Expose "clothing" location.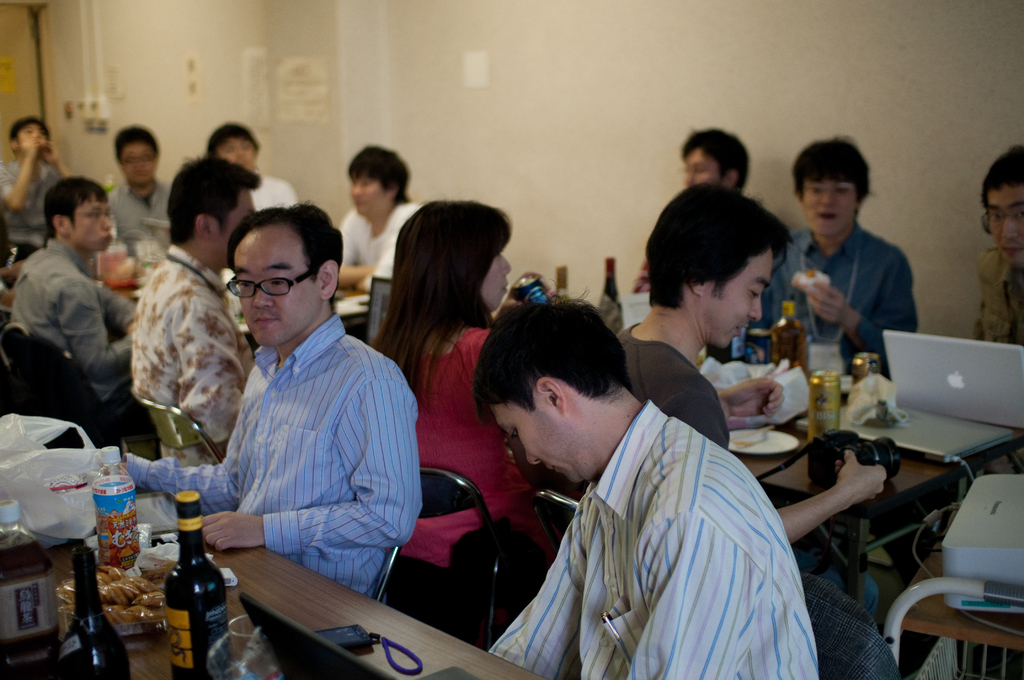
Exposed at (left=0, top=143, right=61, bottom=244).
